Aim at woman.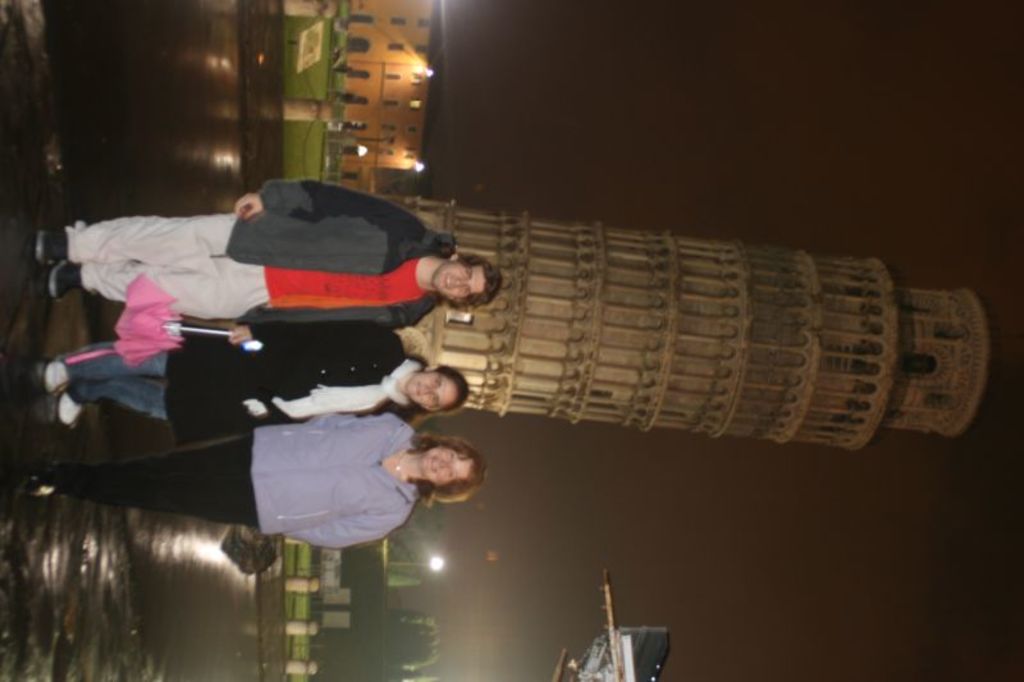
Aimed at [x1=45, y1=324, x2=470, y2=445].
